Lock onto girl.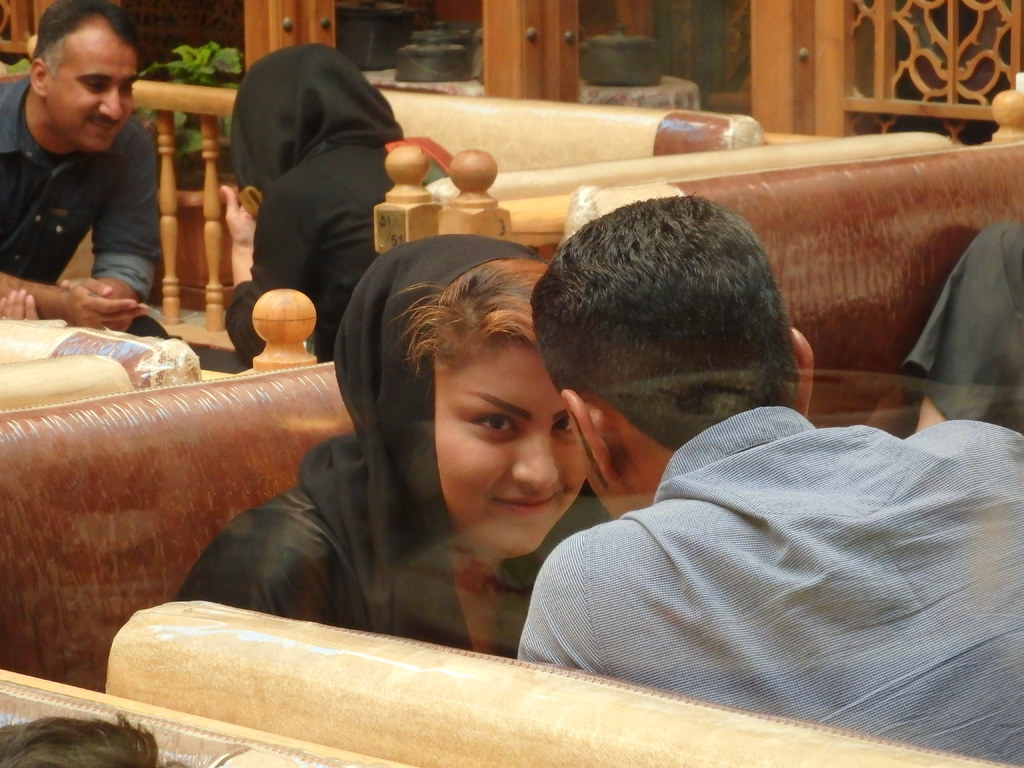
Locked: (x1=230, y1=45, x2=442, y2=375).
